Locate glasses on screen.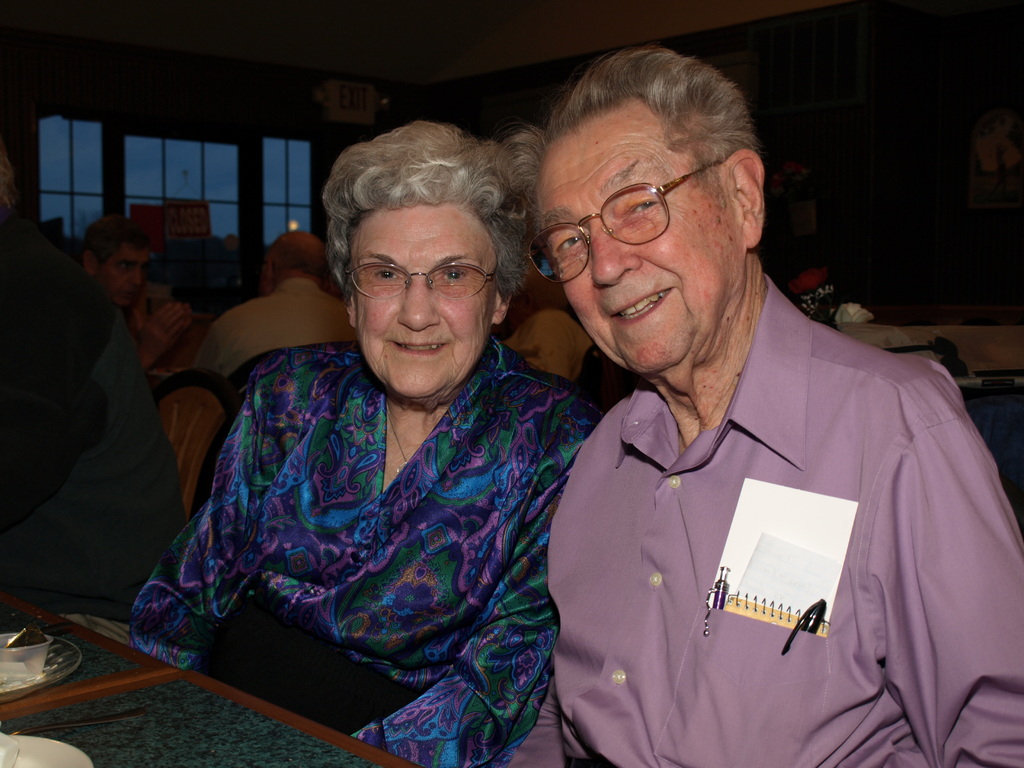
On screen at Rect(346, 262, 505, 298).
